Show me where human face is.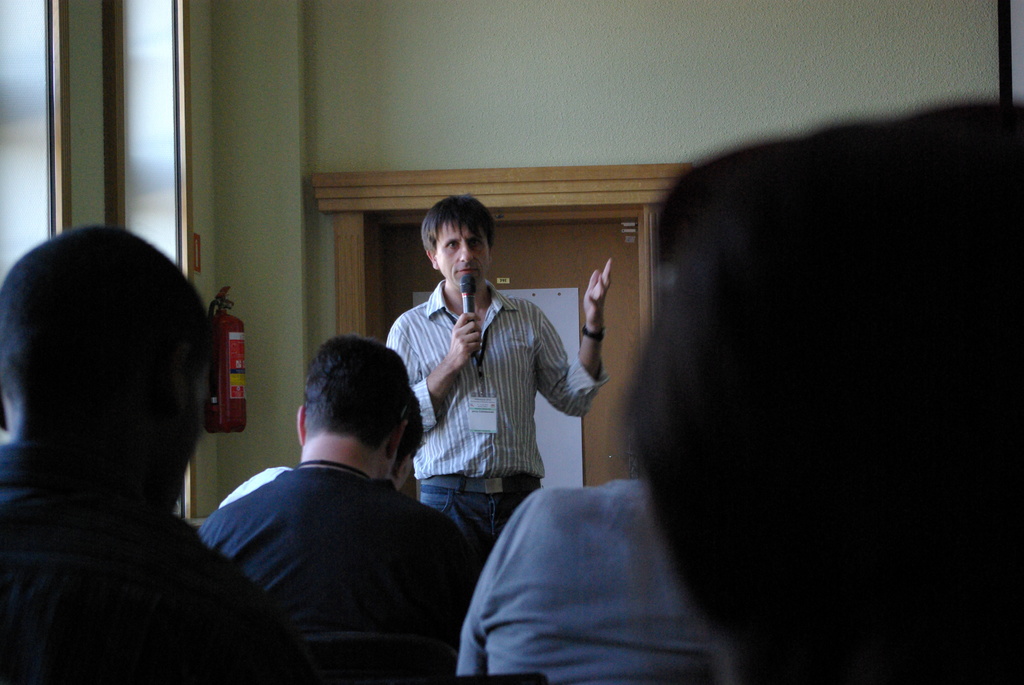
human face is at left=431, top=228, right=488, bottom=288.
